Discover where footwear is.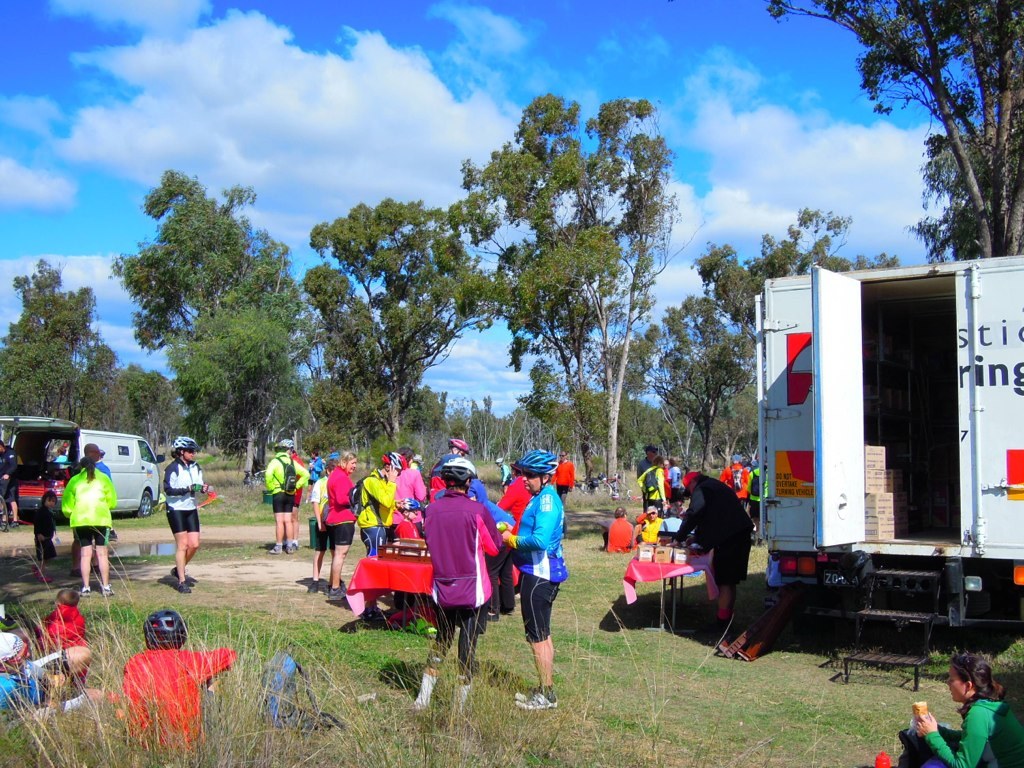
Discovered at 284, 540, 297, 555.
